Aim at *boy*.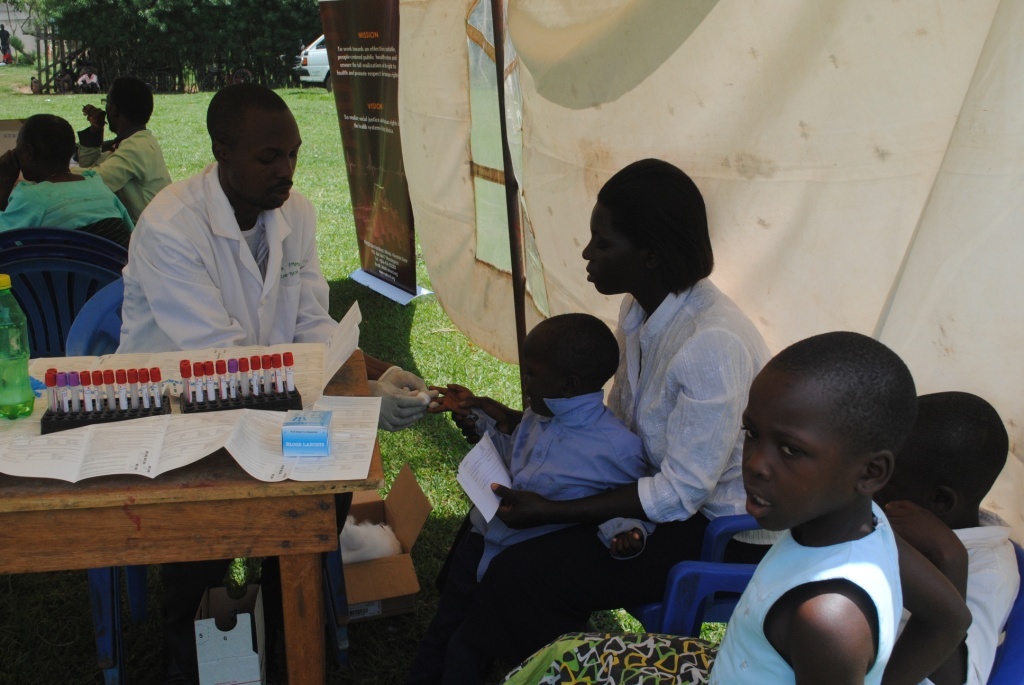
Aimed at x1=692 y1=327 x2=936 y2=684.
